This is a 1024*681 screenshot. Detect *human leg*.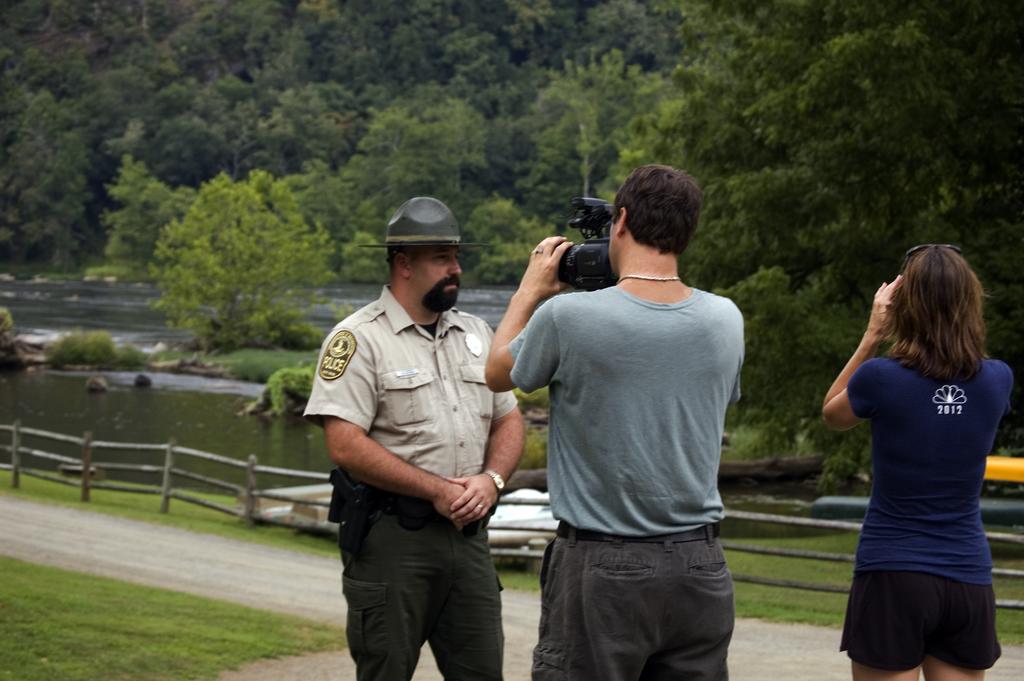
x1=850 y1=565 x2=995 y2=680.
